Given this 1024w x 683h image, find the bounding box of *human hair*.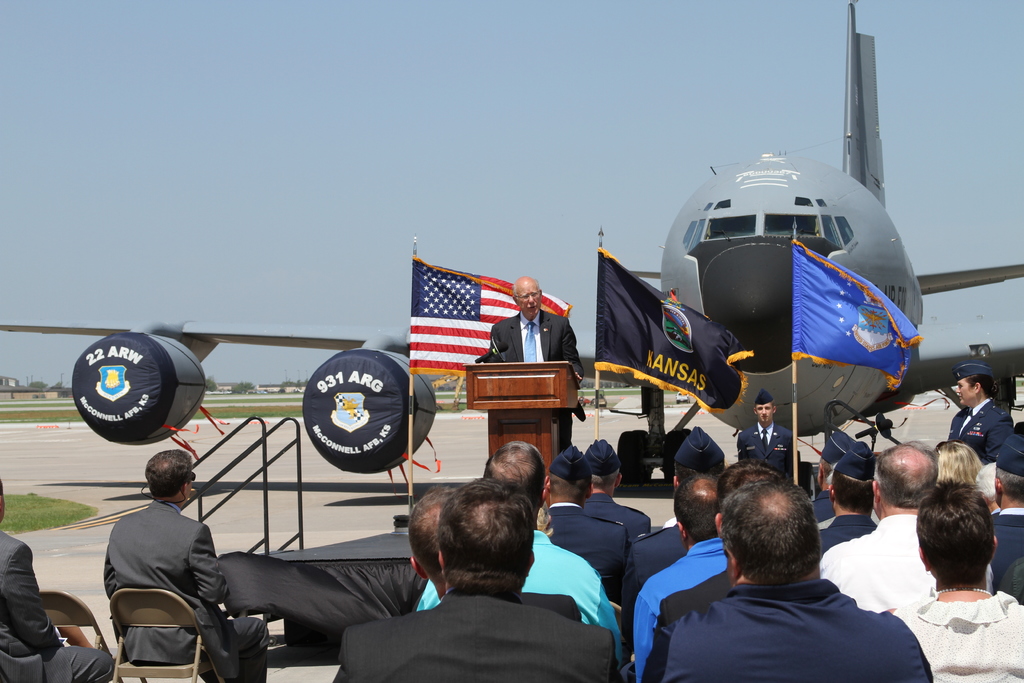
{"left": 875, "top": 445, "right": 934, "bottom": 509}.
